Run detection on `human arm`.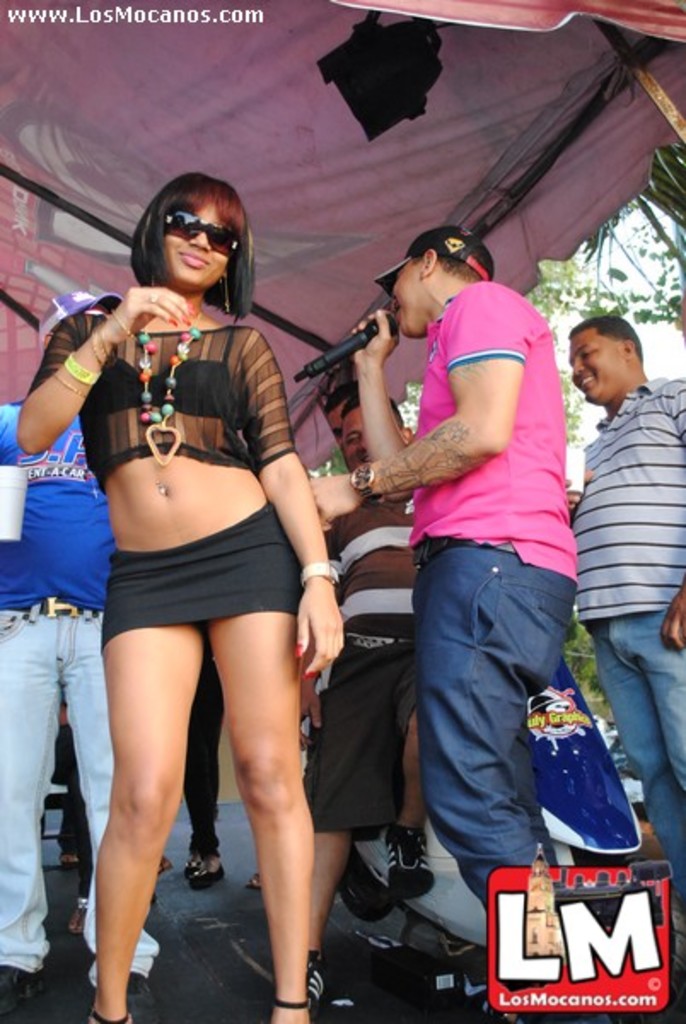
Result: [304,278,505,521].
